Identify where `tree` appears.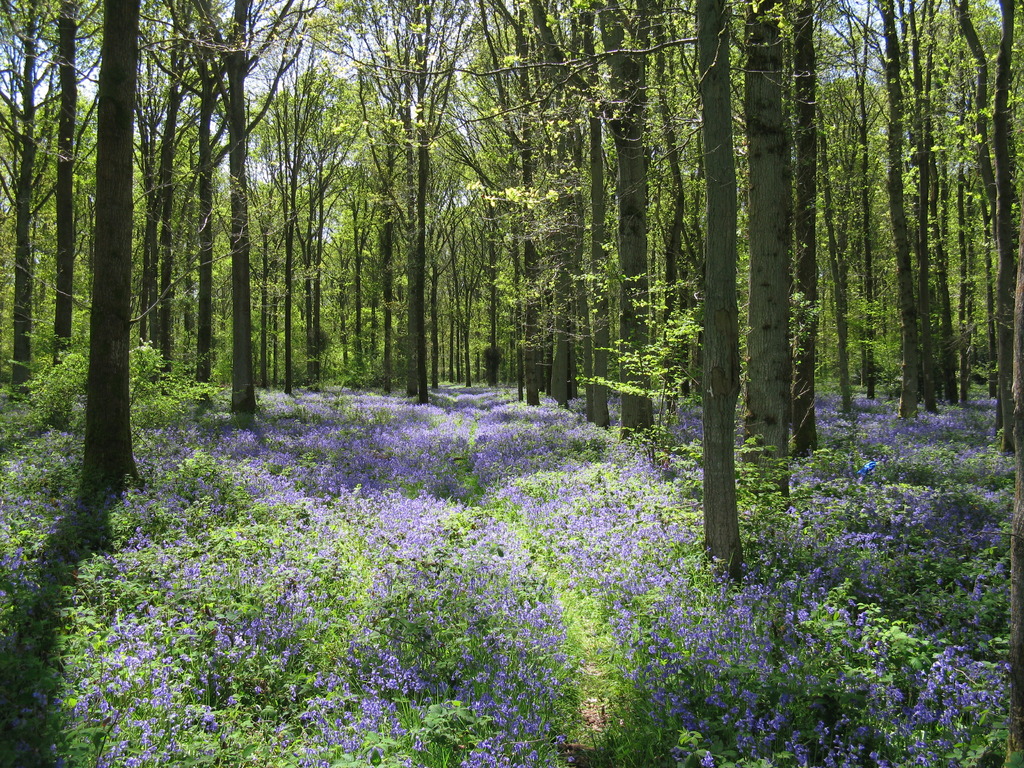
Appears at [406,89,450,385].
